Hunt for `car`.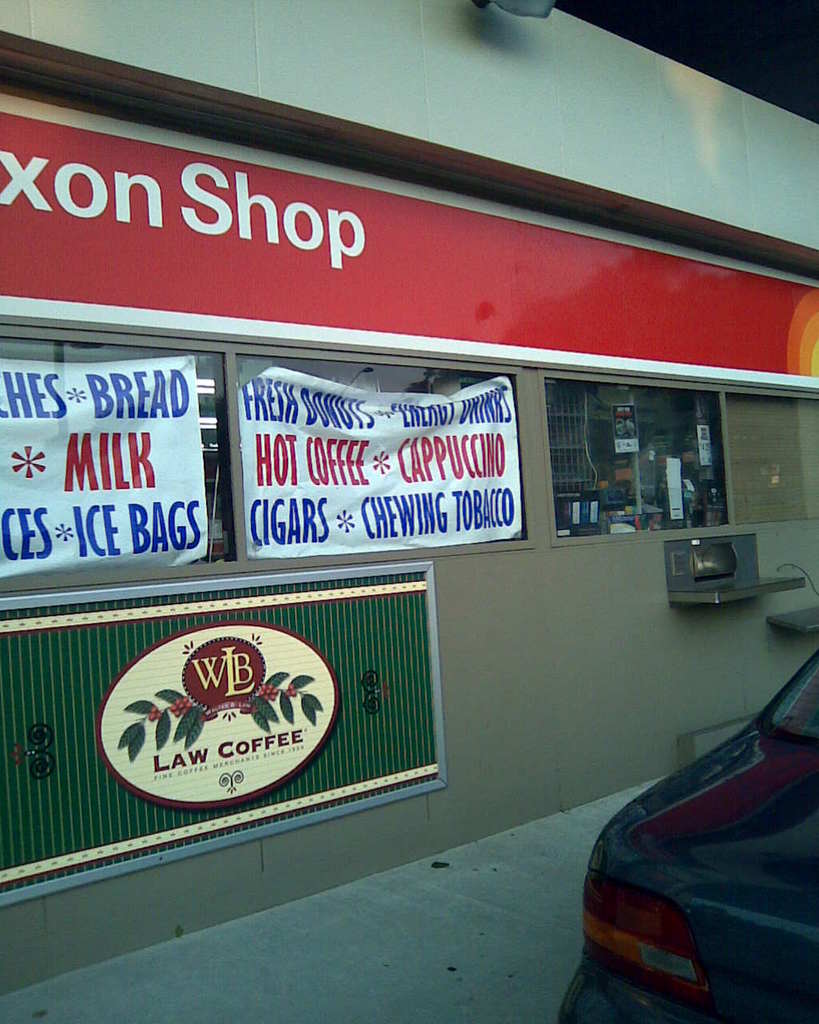
Hunted down at bbox(577, 686, 809, 1011).
